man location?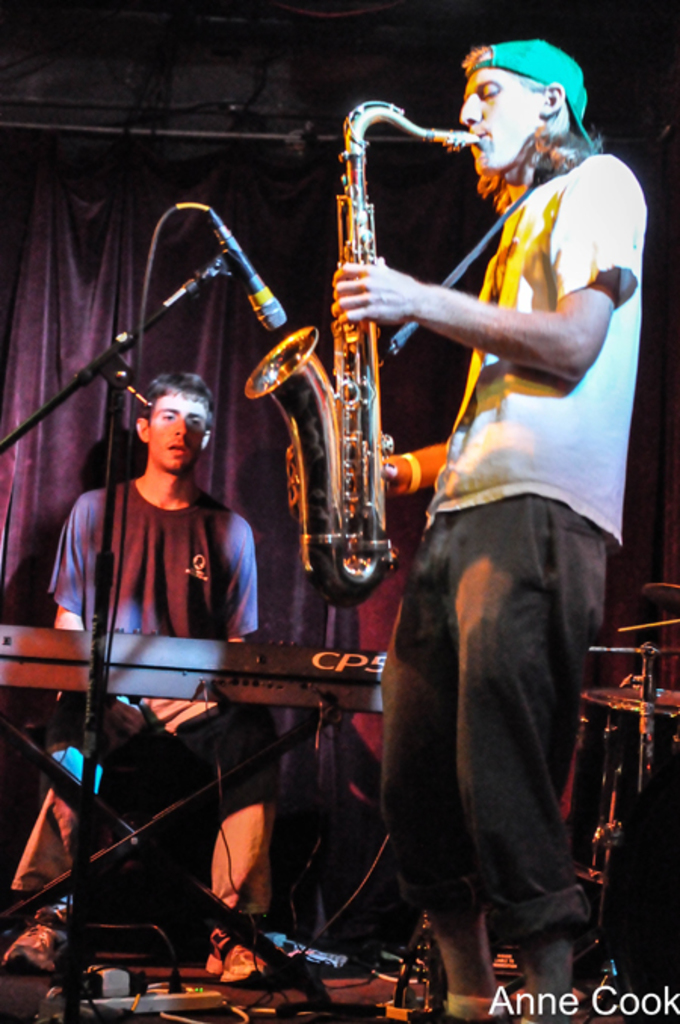
rect(342, 0, 636, 961)
